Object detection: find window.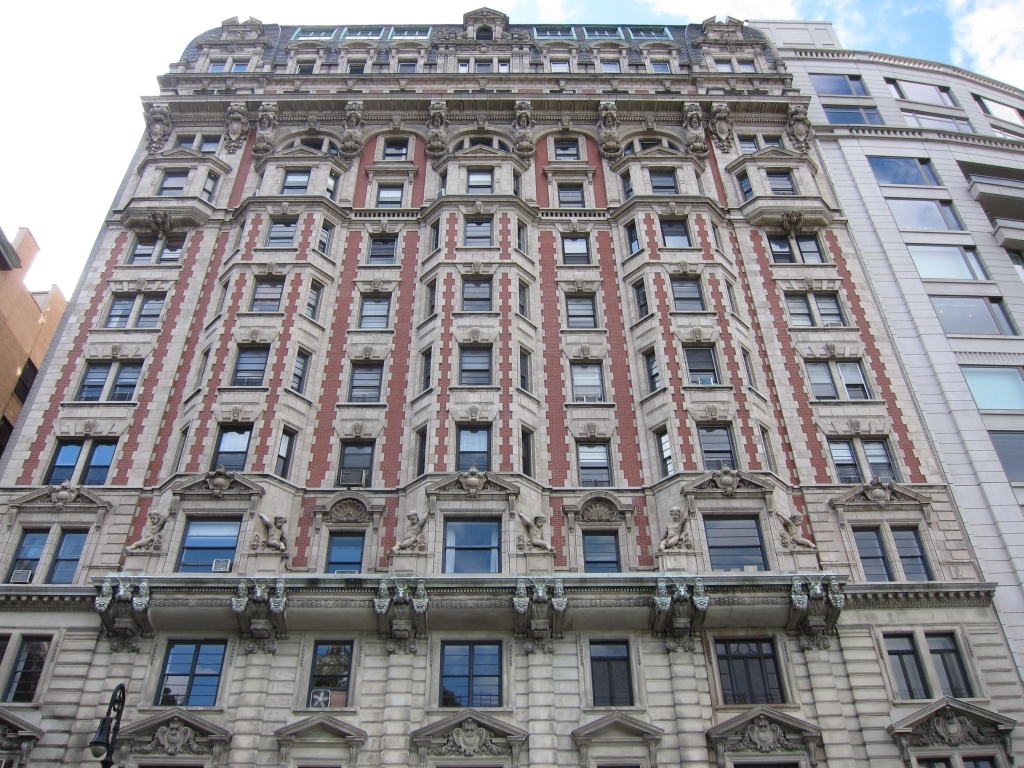
l=227, t=344, r=272, b=388.
